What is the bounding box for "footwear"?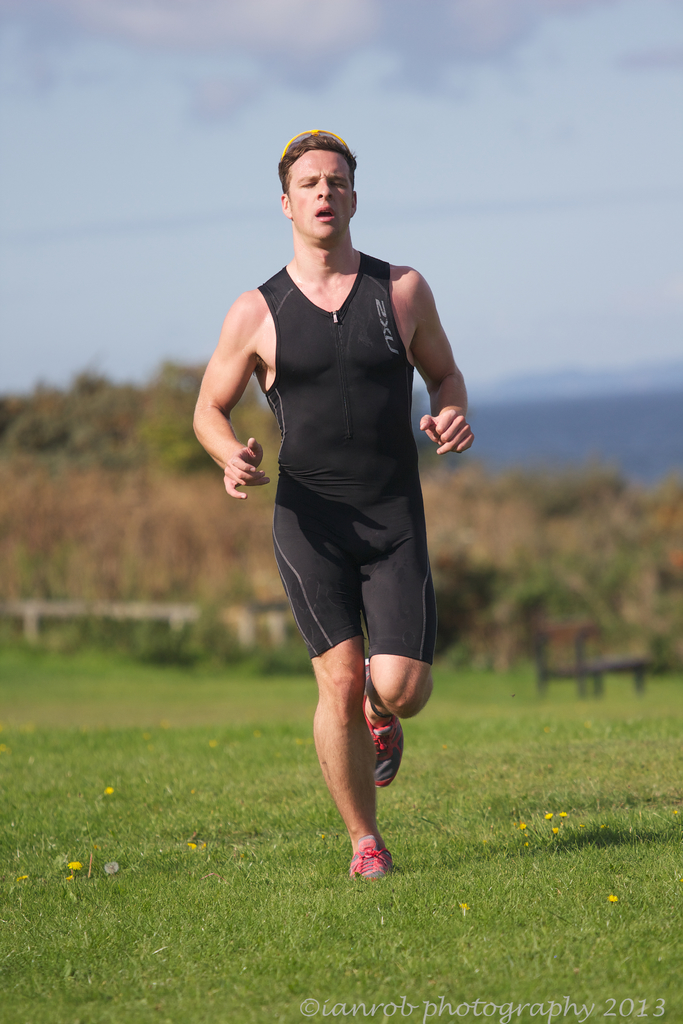
359, 660, 403, 784.
